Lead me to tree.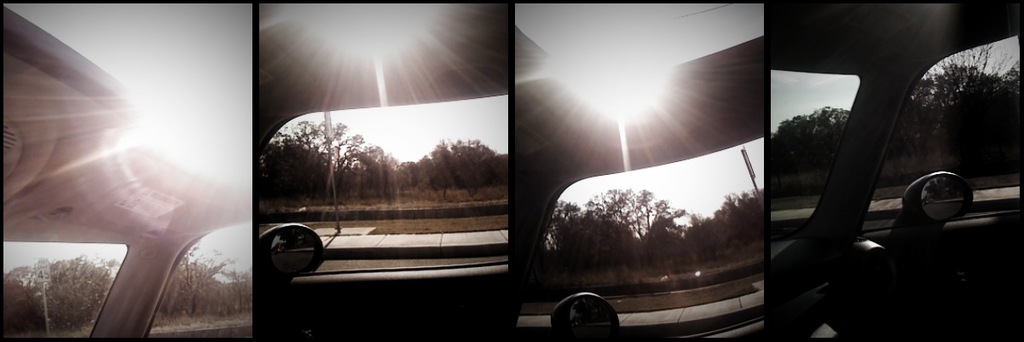
Lead to <box>777,110,814,166</box>.
